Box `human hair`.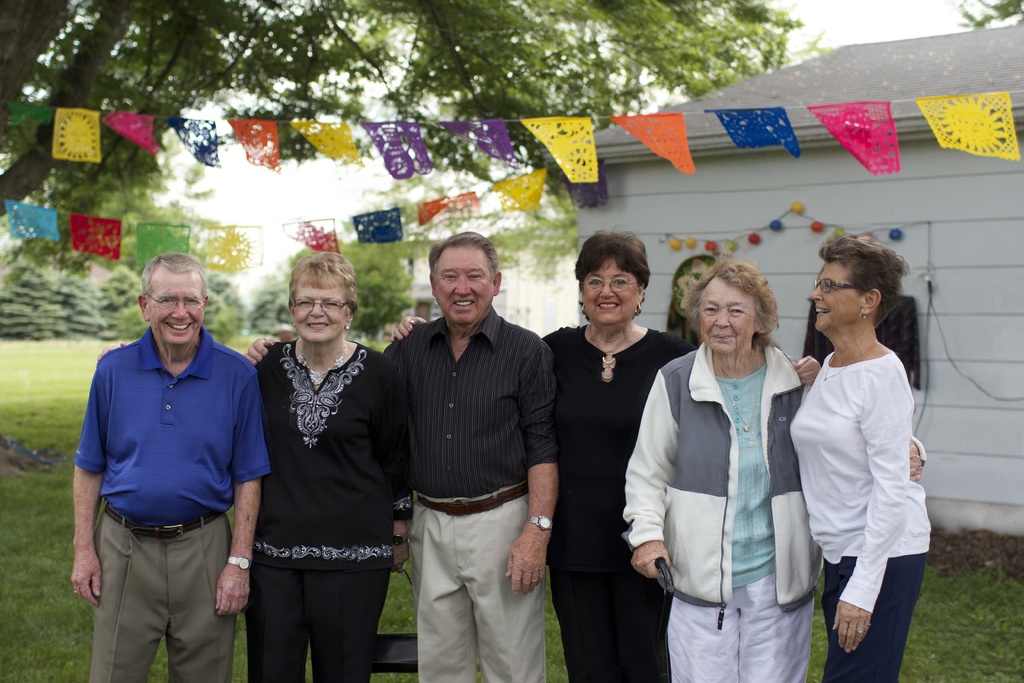
left=132, top=249, right=212, bottom=320.
